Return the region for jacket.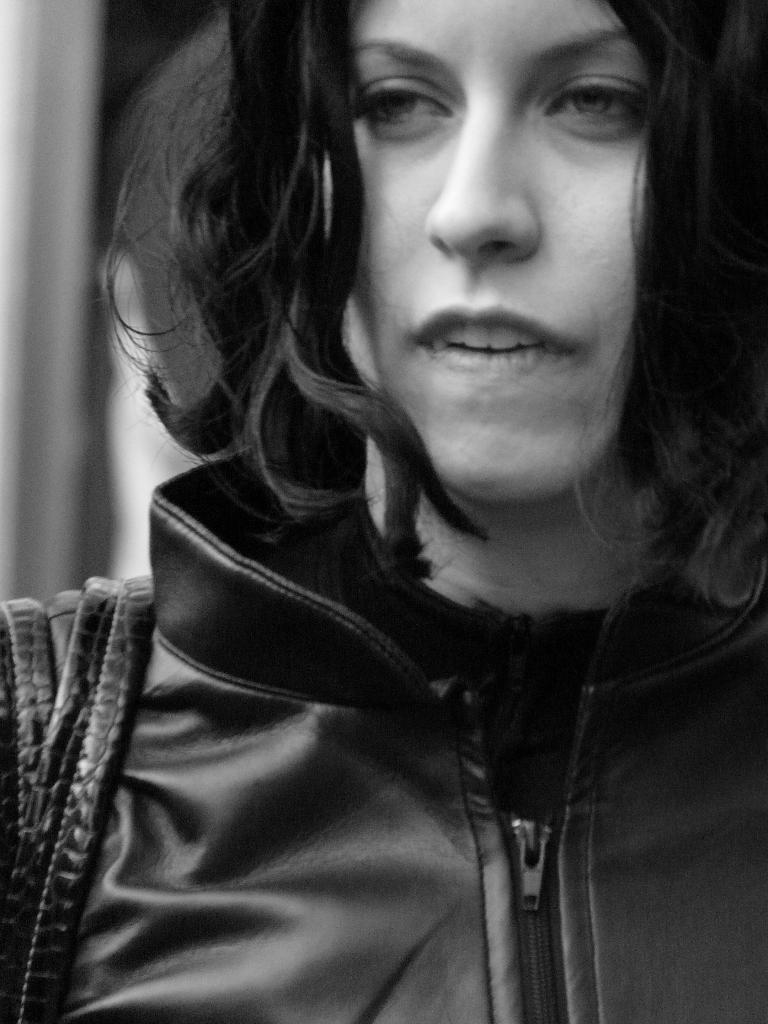
crop(0, 436, 767, 1023).
